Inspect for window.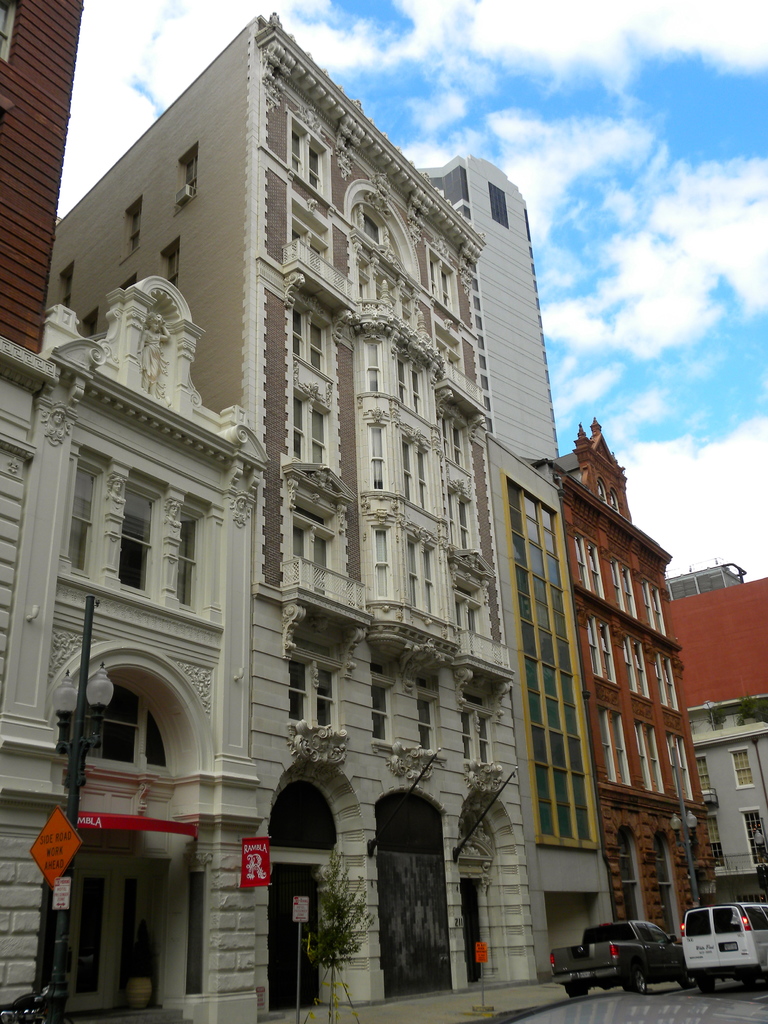
Inspection: left=295, top=516, right=329, bottom=596.
